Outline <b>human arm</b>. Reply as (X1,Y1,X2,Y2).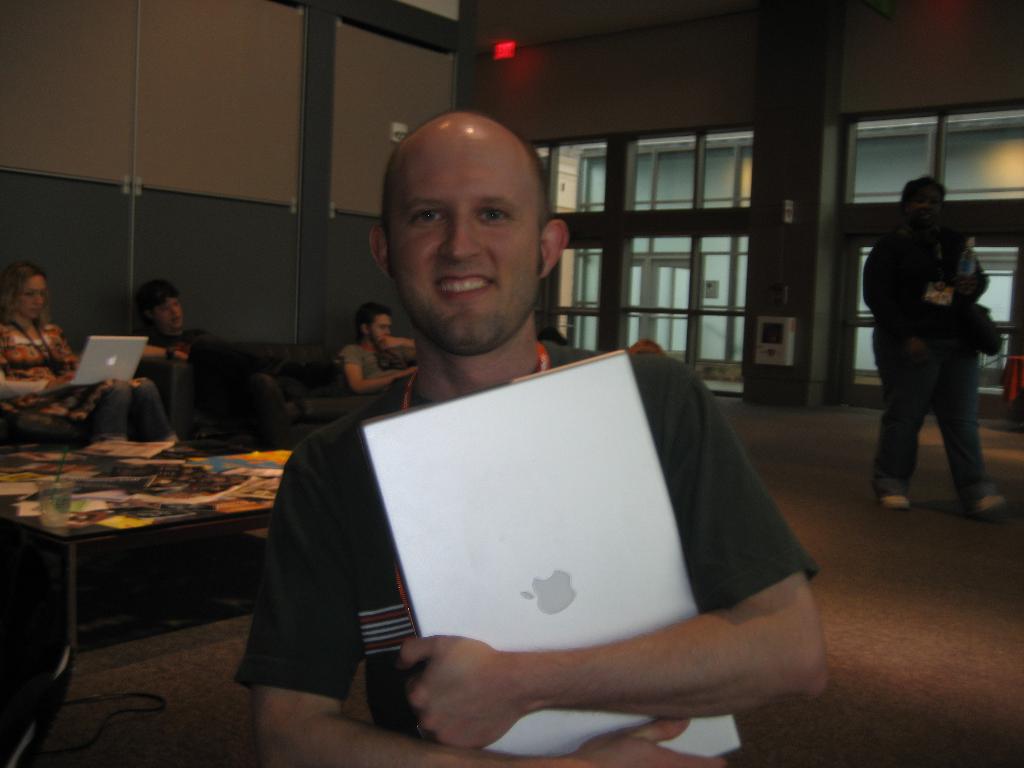
(249,426,753,767).
